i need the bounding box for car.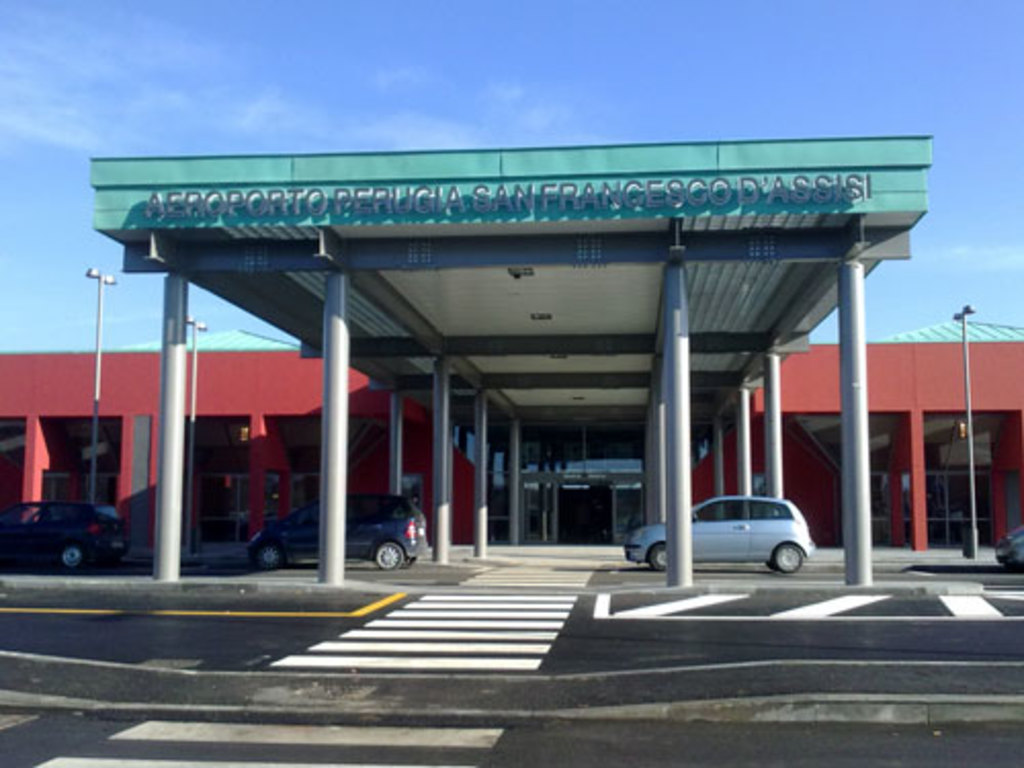
Here it is: (left=623, top=494, right=815, bottom=573).
